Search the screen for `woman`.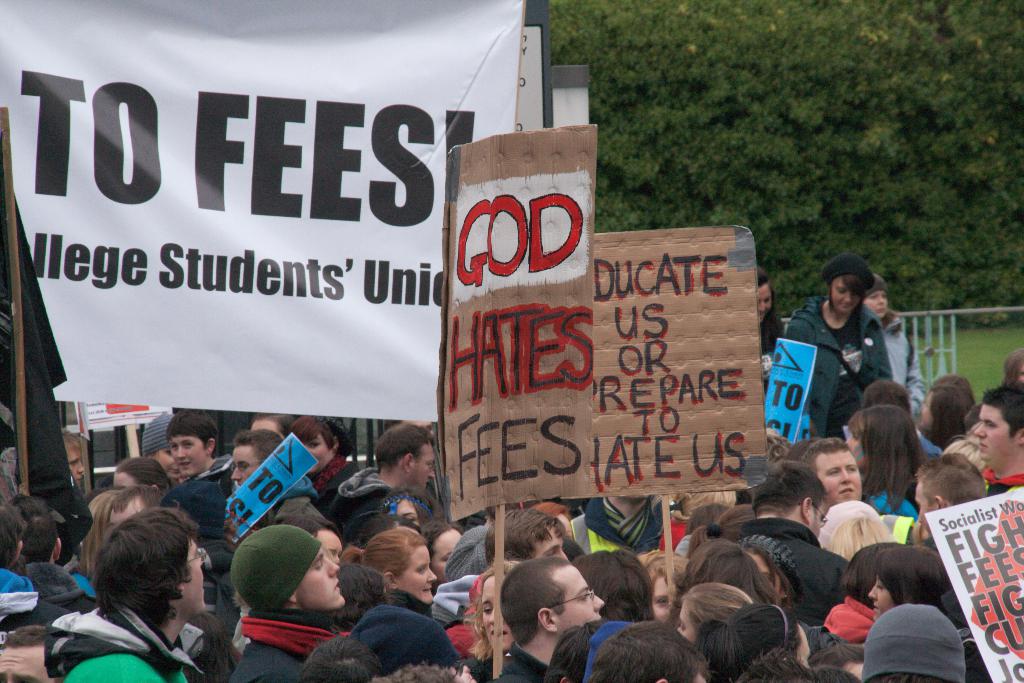
Found at bbox=[465, 552, 536, 652].
